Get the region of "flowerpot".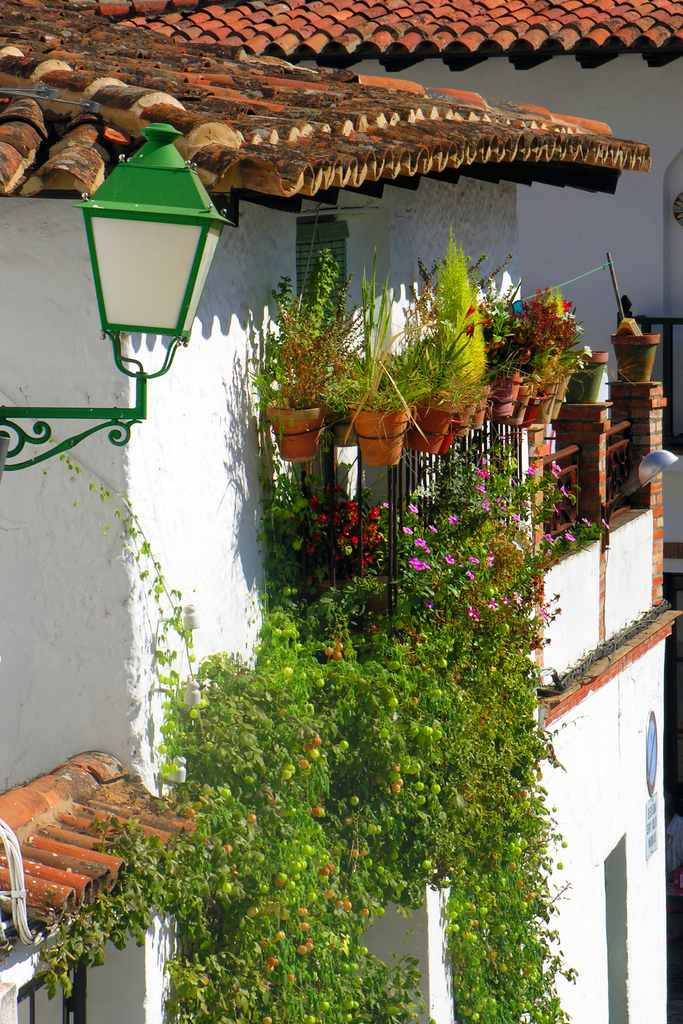
(left=418, top=397, right=461, bottom=452).
